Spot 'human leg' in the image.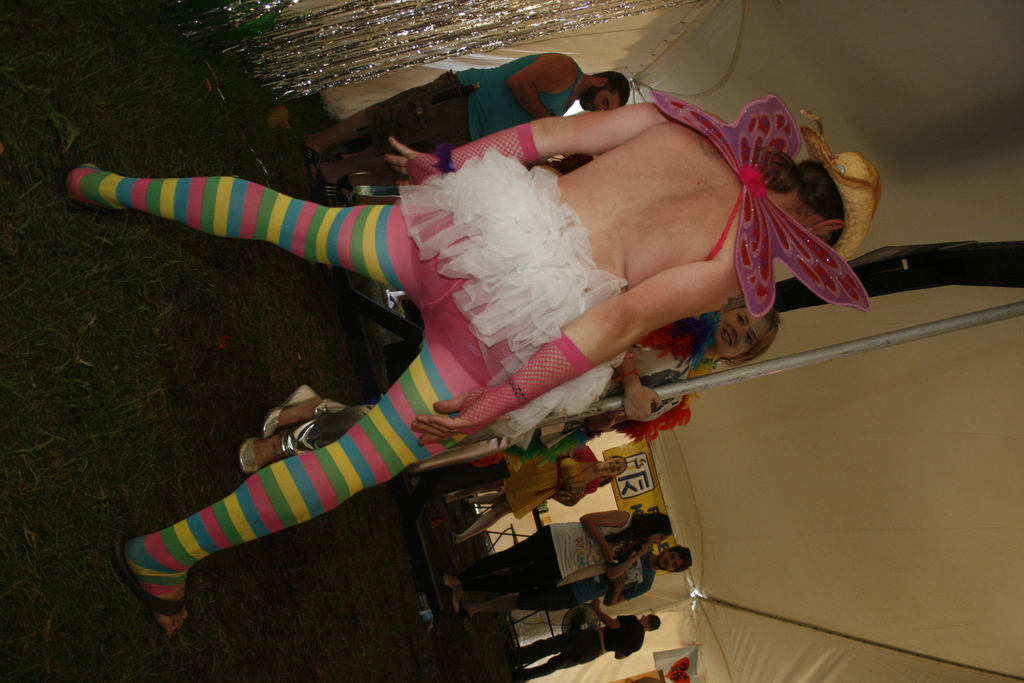
'human leg' found at {"x1": 305, "y1": 109, "x2": 371, "y2": 171}.
